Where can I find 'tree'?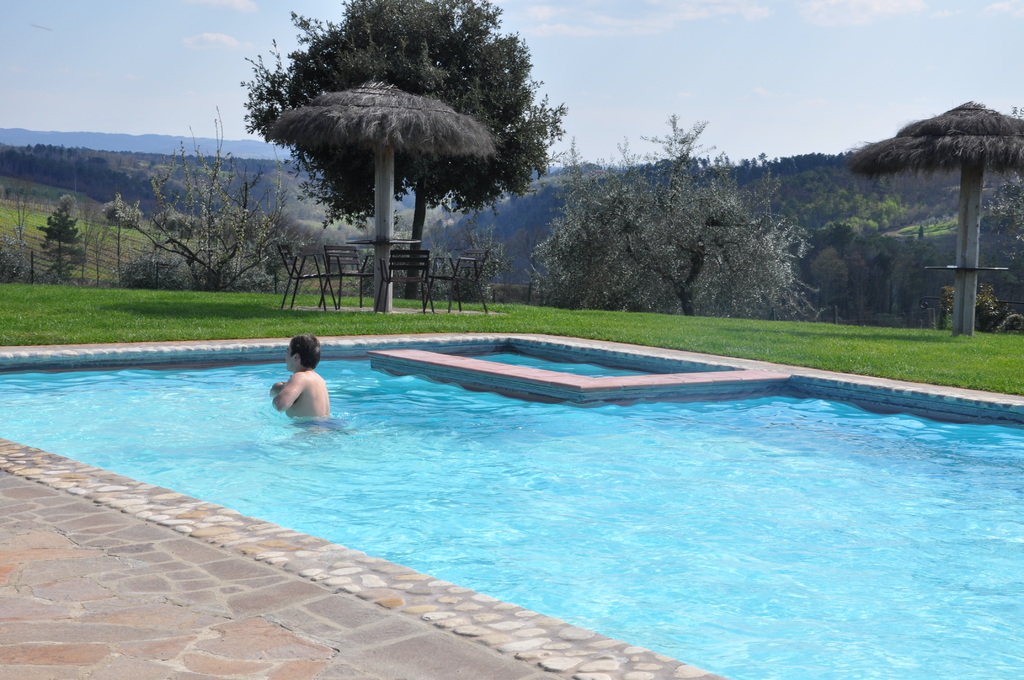
You can find it at l=981, t=170, r=1023, b=266.
